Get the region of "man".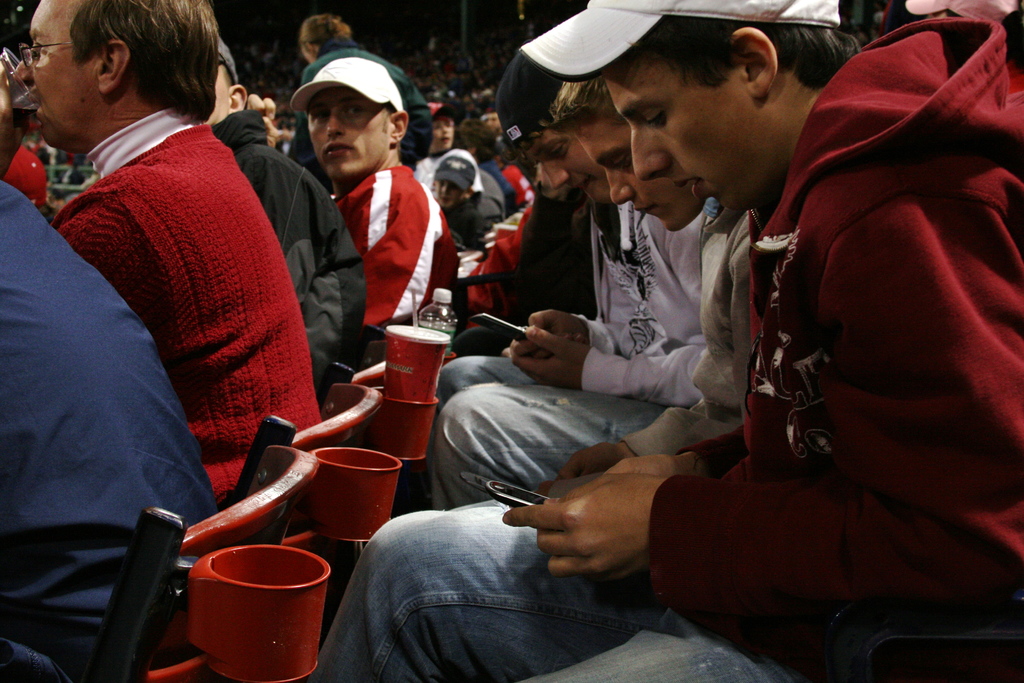
l=310, t=0, r=1023, b=682.
